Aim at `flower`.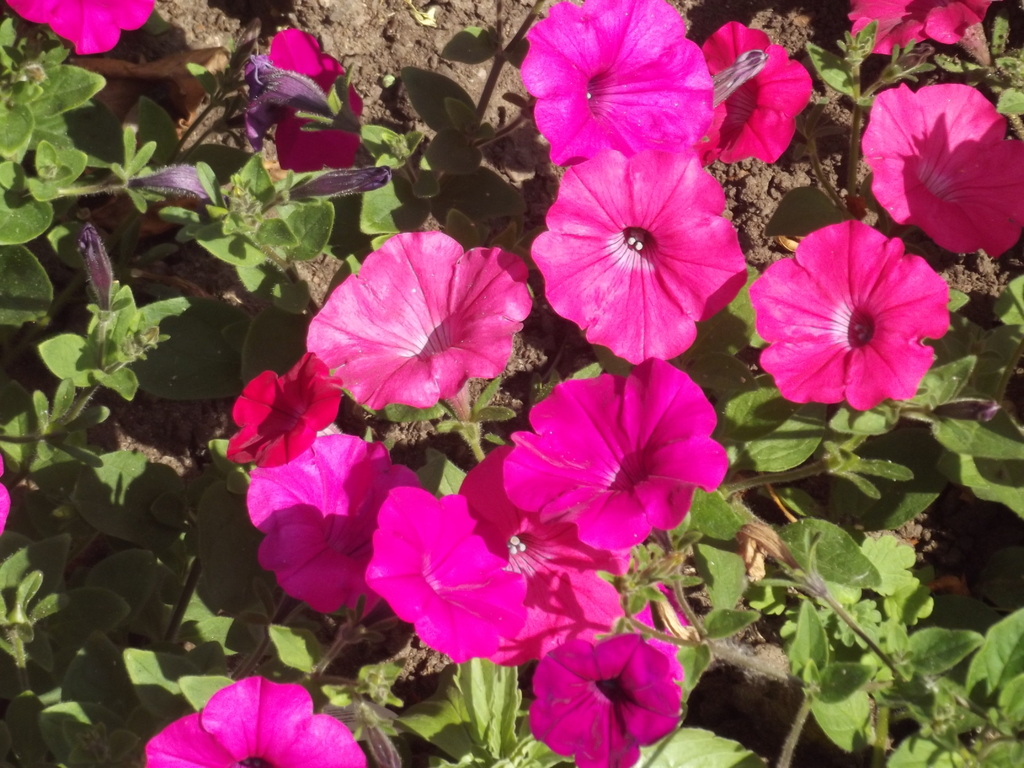
Aimed at Rect(141, 674, 368, 767).
